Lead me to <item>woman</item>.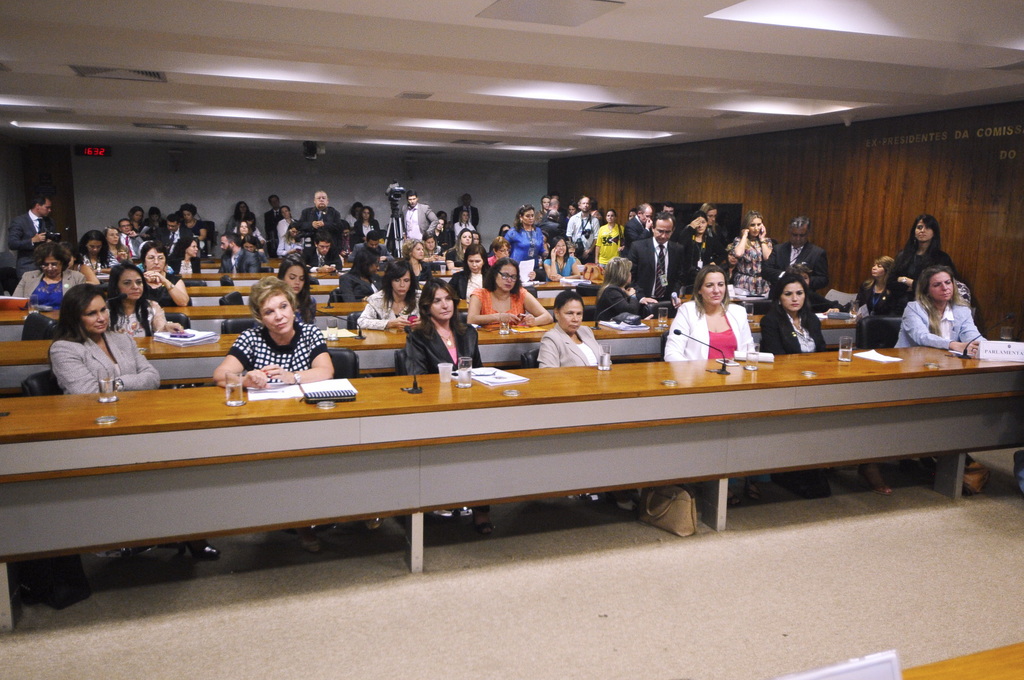
Lead to [210,275,337,389].
